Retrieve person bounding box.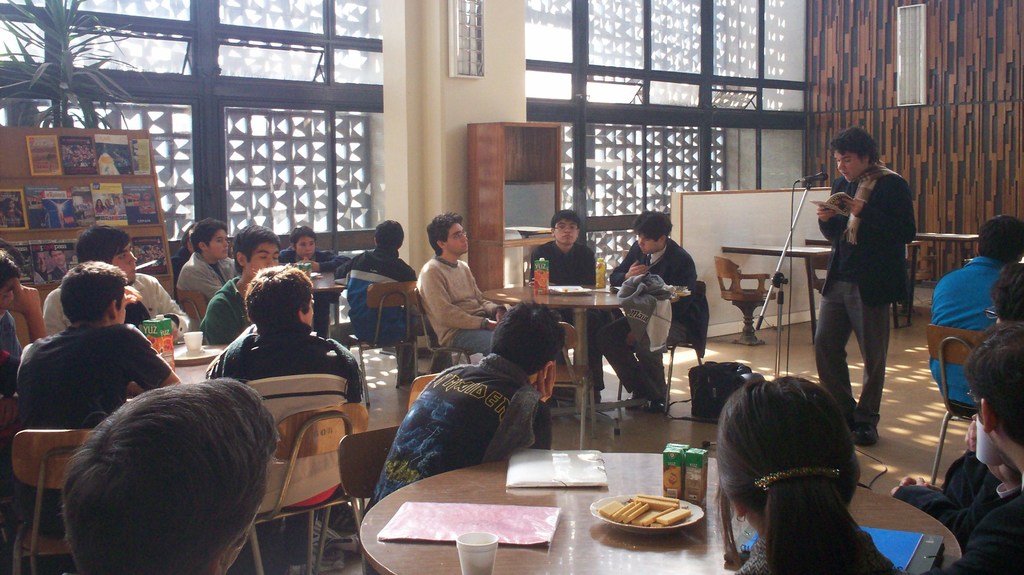
Bounding box: locate(928, 208, 1023, 412).
